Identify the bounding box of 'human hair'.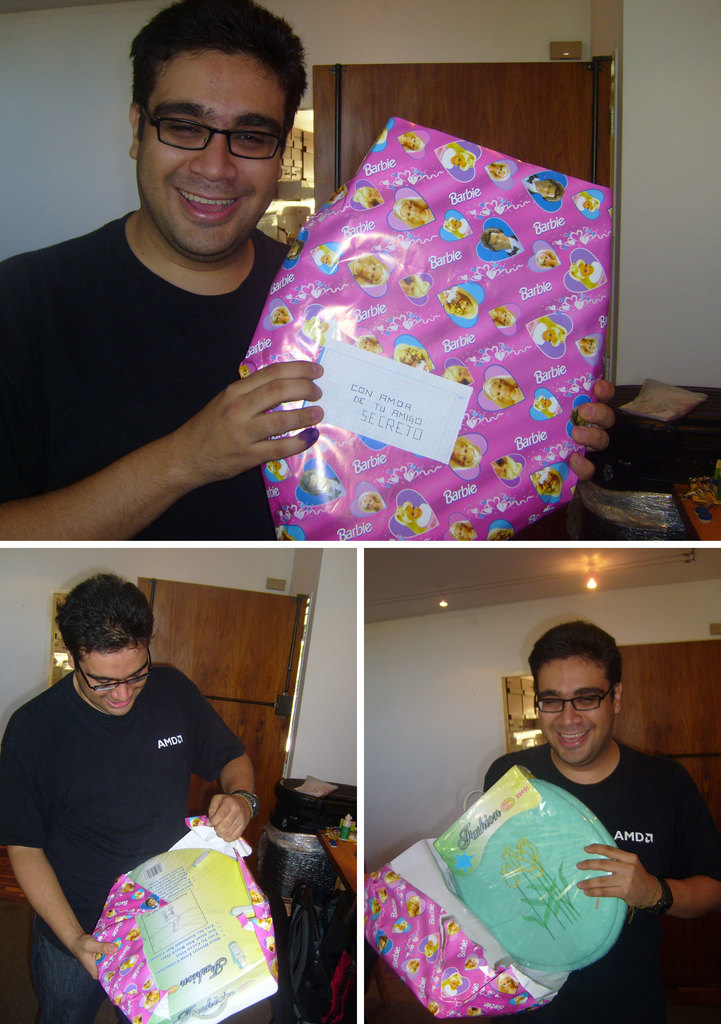
left=271, top=304, right=290, bottom=328.
